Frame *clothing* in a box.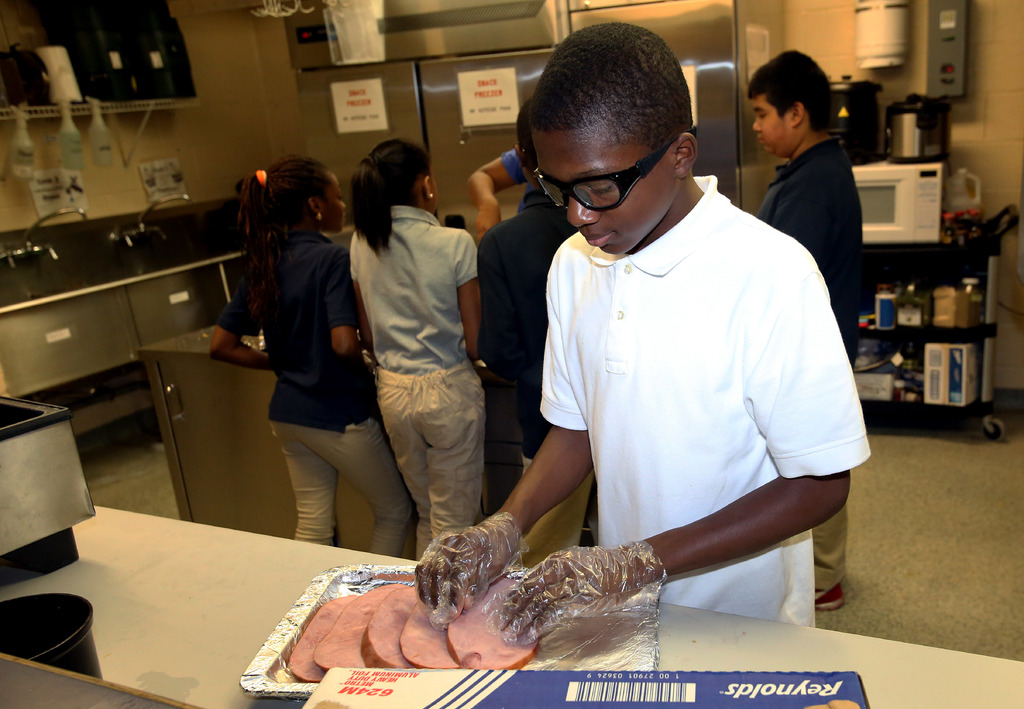
{"left": 497, "top": 144, "right": 543, "bottom": 215}.
